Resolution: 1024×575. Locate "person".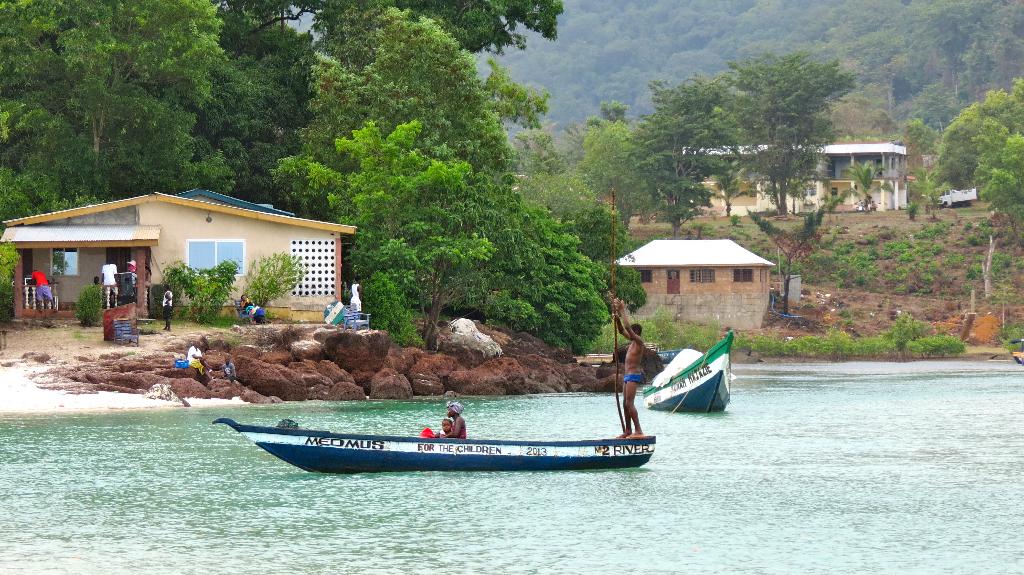
223, 353, 238, 386.
